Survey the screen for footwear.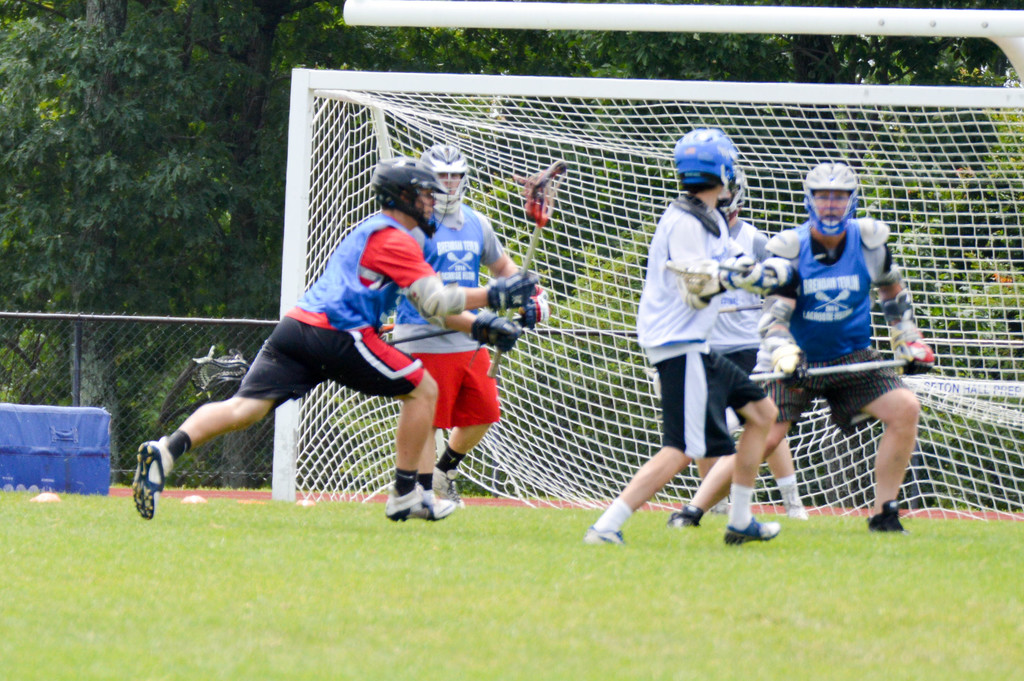
Survey found: 861:497:912:537.
